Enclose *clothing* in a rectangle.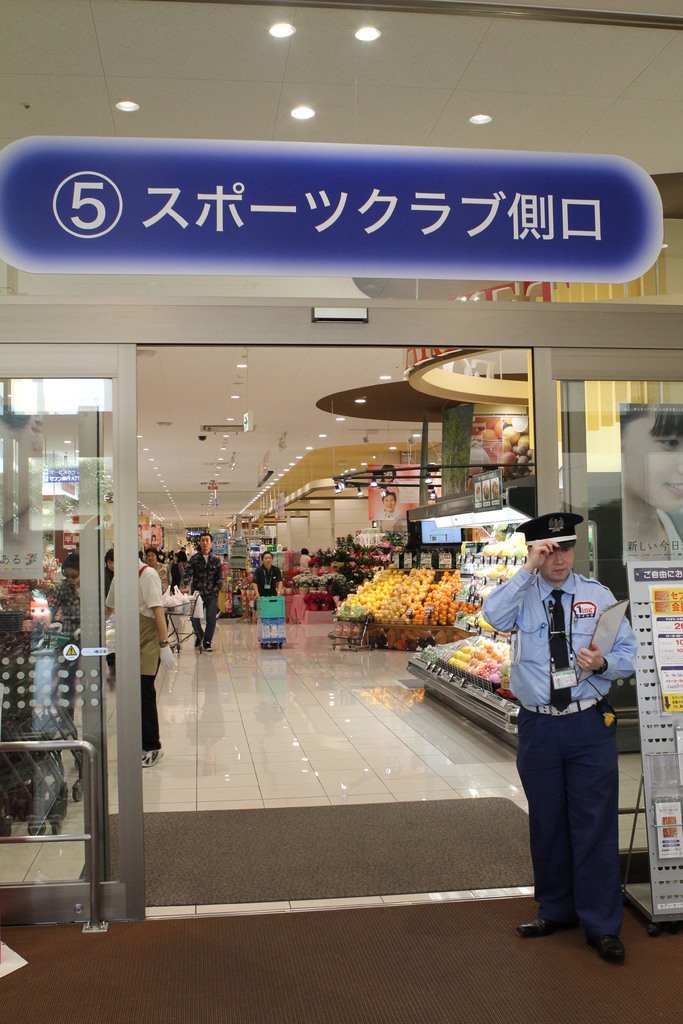
[498, 515, 638, 924].
